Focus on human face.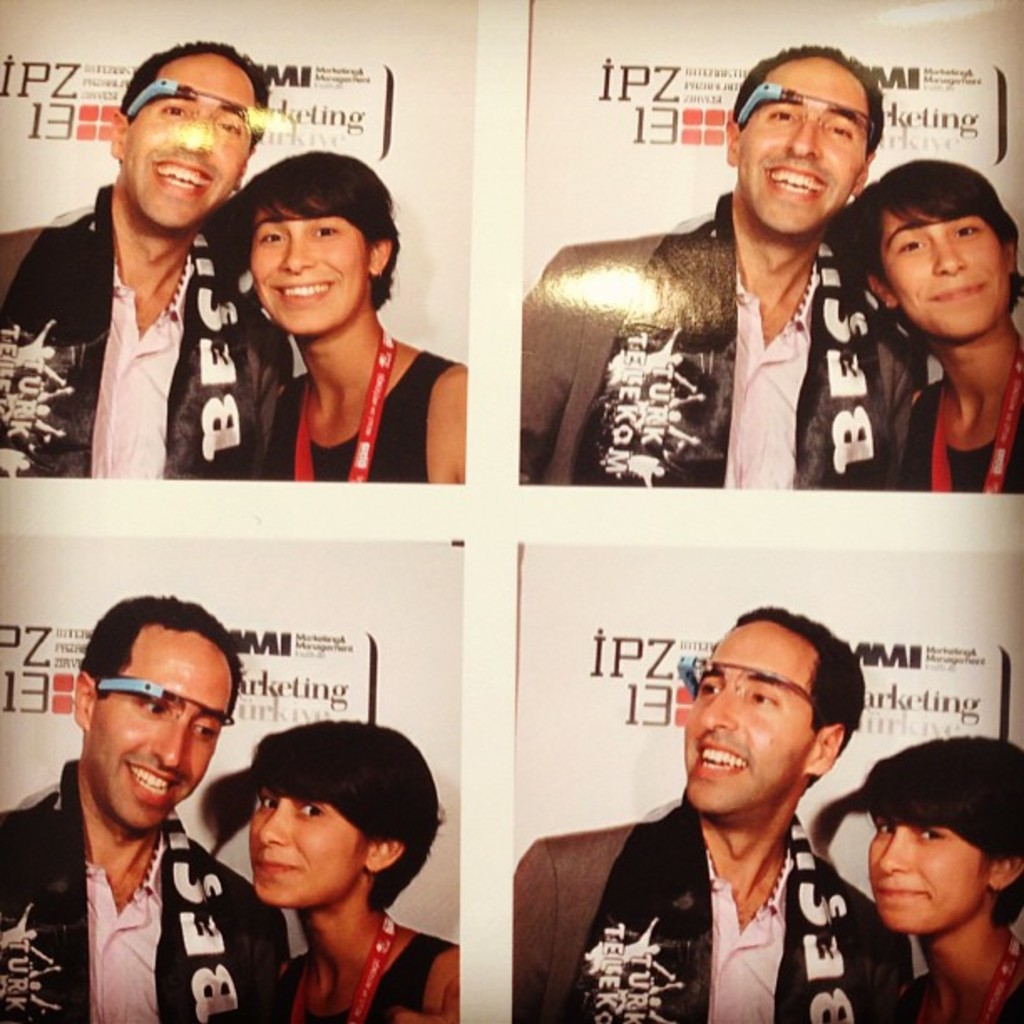
Focused at 246 199 363 336.
